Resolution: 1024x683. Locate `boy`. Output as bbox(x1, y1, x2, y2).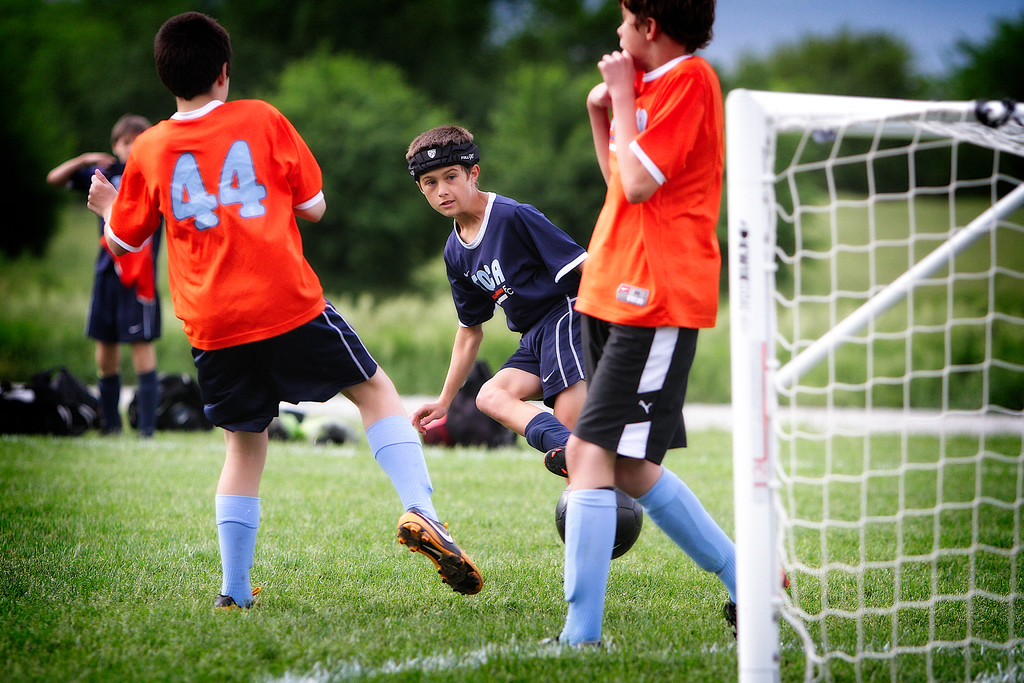
bbox(79, 12, 481, 614).
